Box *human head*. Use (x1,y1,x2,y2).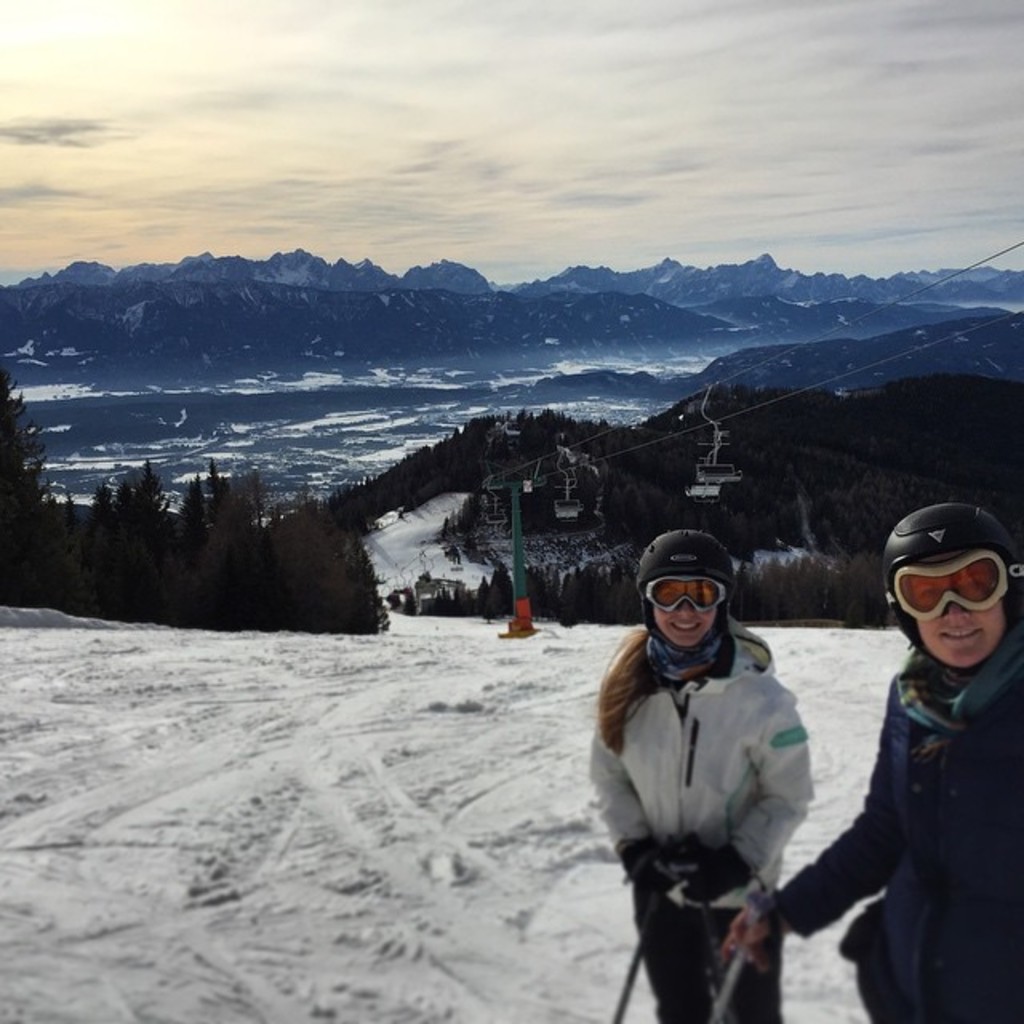
(637,528,739,648).
